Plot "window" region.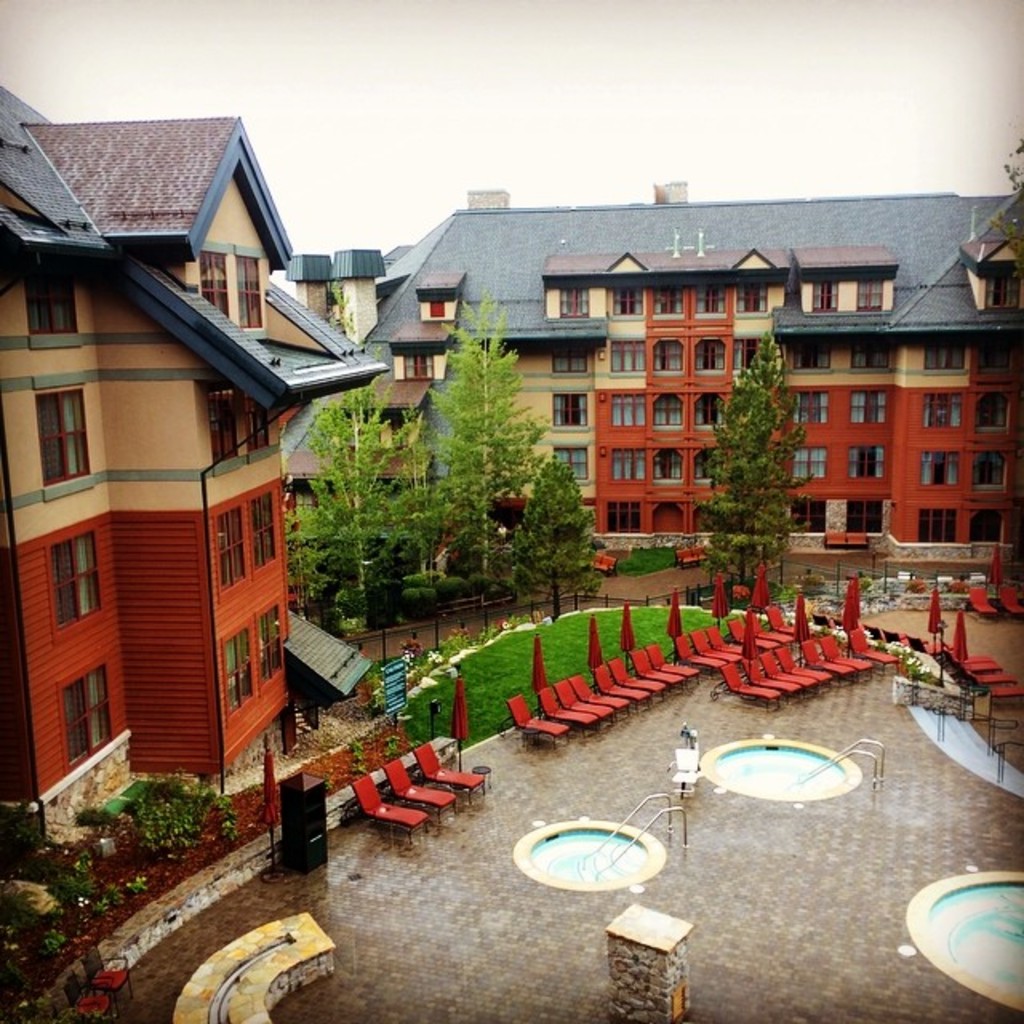
Plotted at {"x1": 846, "y1": 502, "x2": 885, "y2": 534}.
